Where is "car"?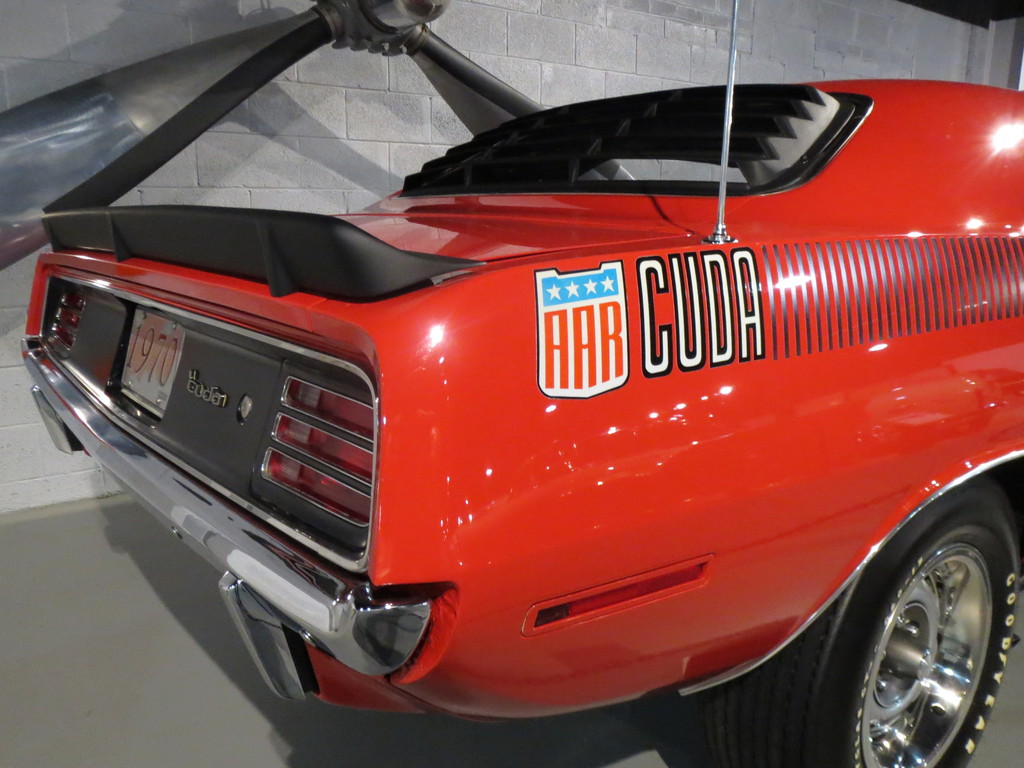
[18, 0, 1023, 767].
